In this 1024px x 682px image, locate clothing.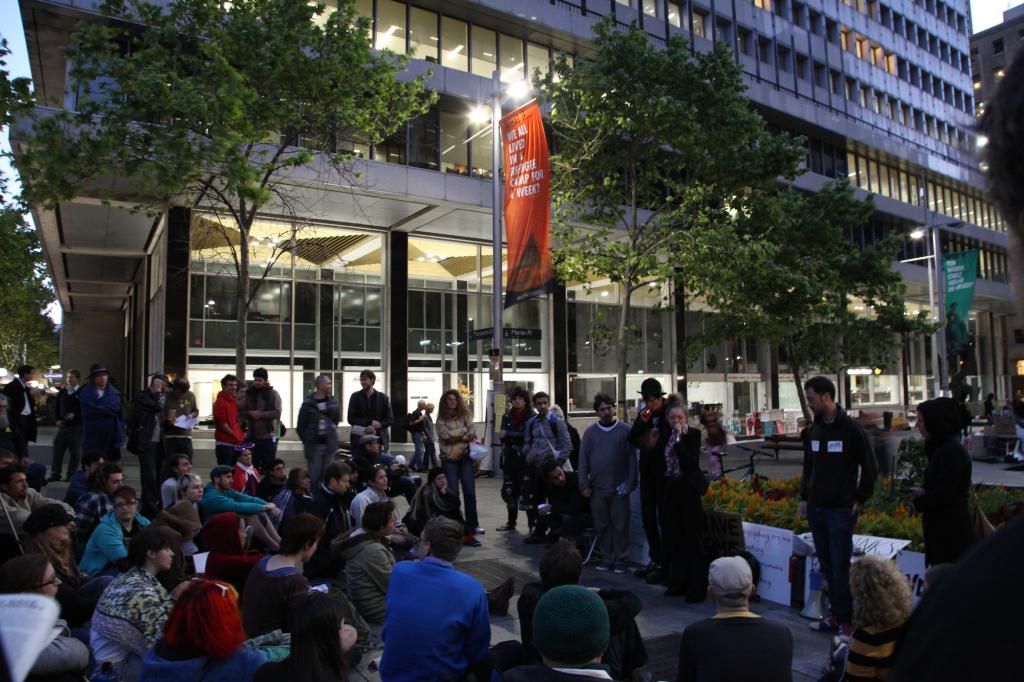
Bounding box: <bbox>248, 652, 364, 681</bbox>.
